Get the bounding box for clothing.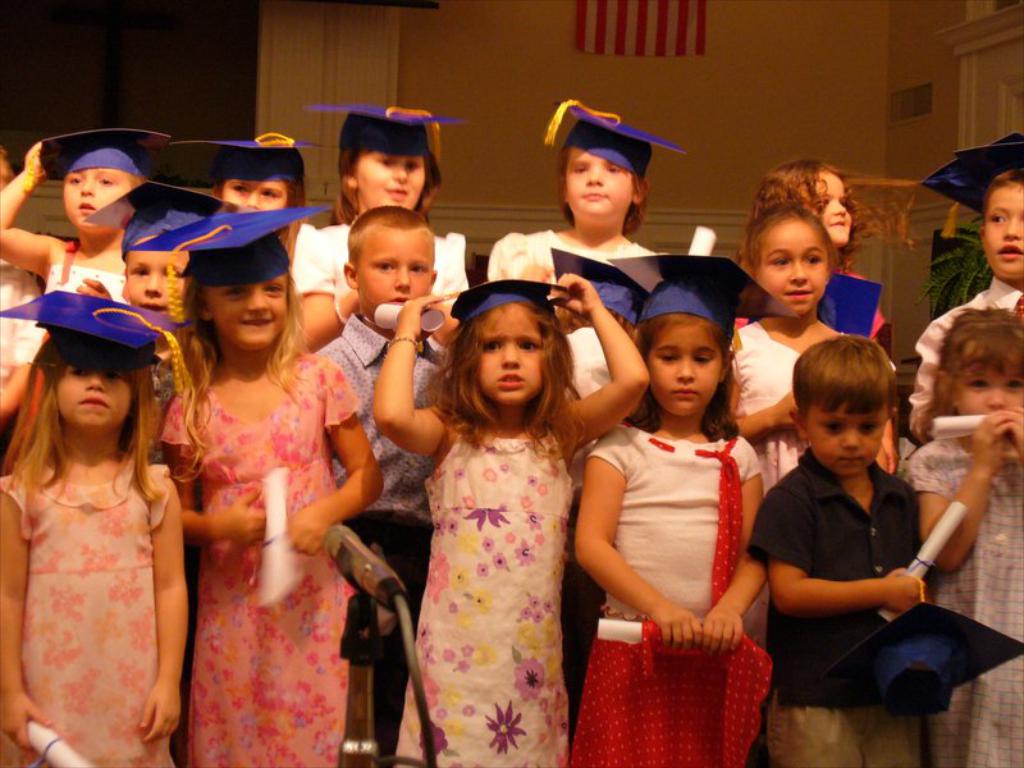
302:317:462:666.
